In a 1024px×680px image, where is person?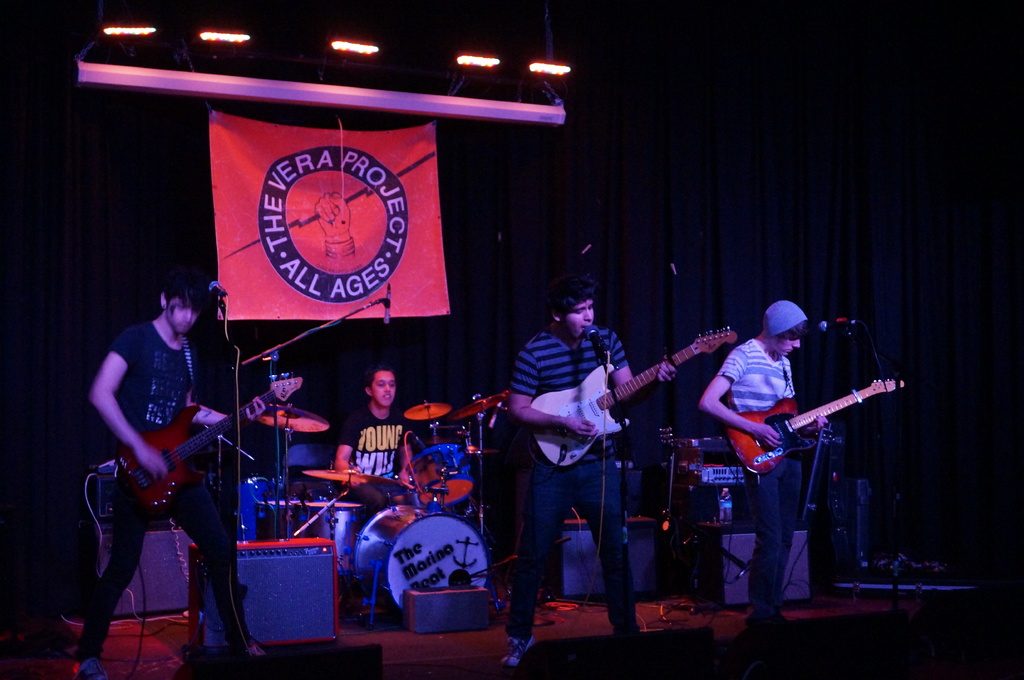
region(693, 303, 837, 614).
